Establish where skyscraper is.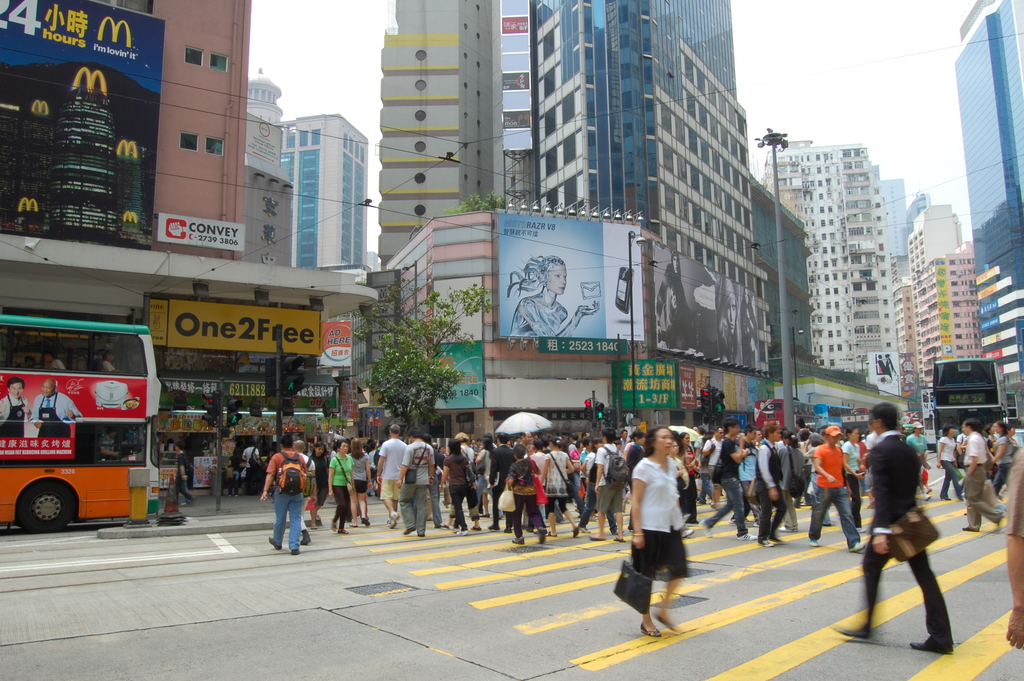
Established at 762/137/902/392.
